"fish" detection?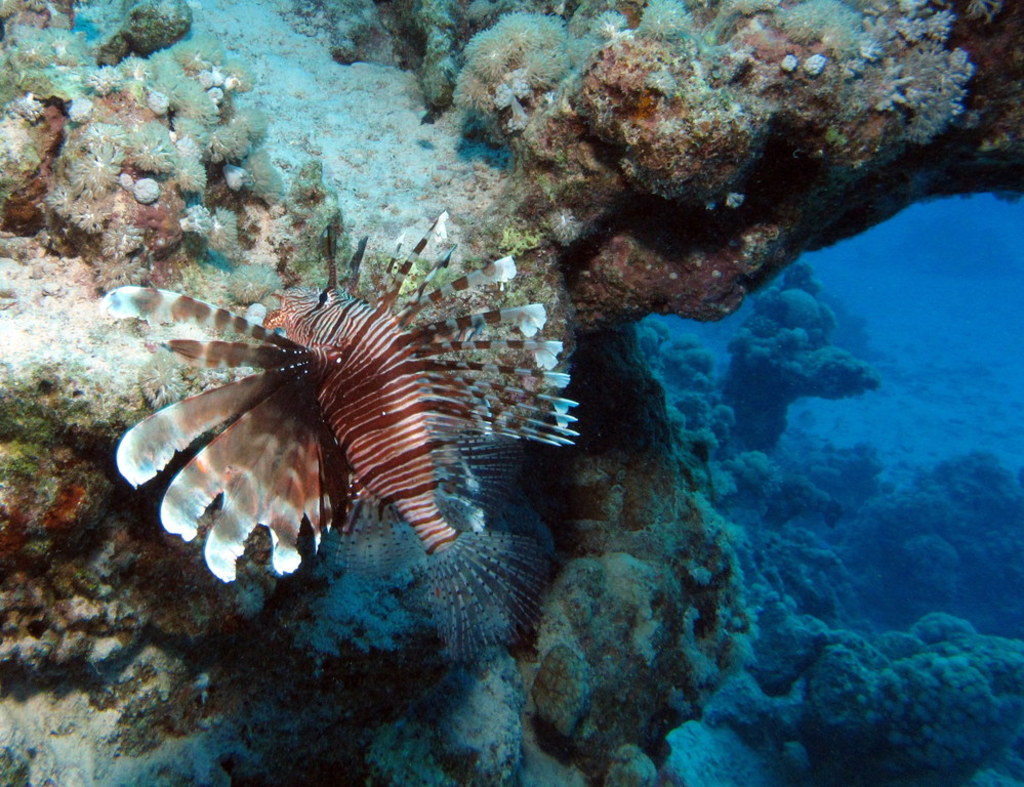
95, 209, 578, 678
